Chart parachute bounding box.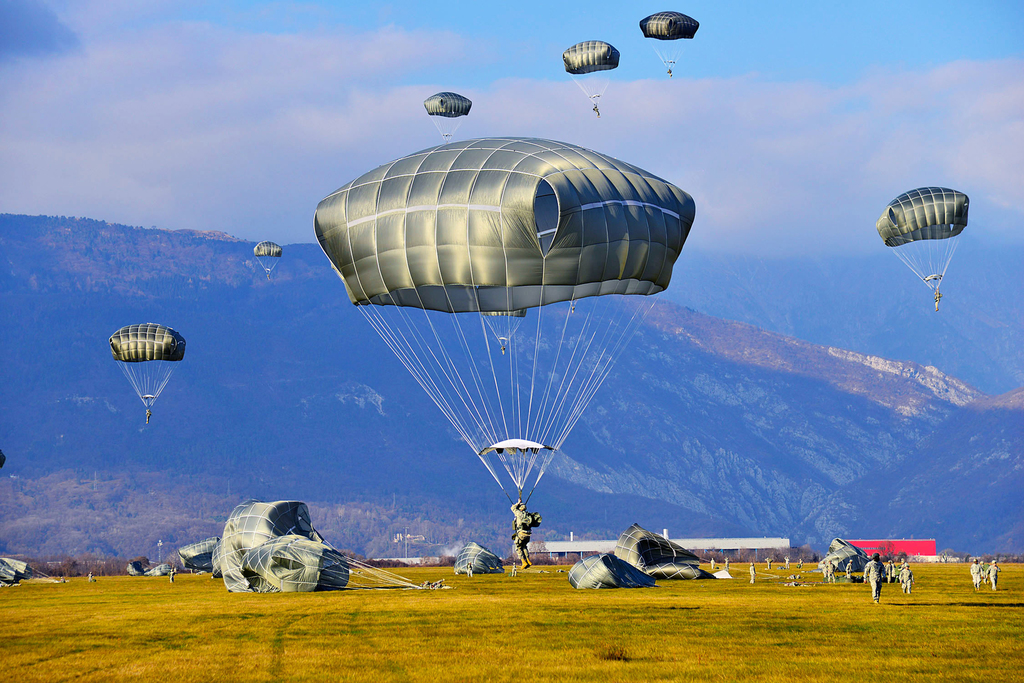
Charted: {"x1": 639, "y1": 10, "x2": 700, "y2": 74}.
